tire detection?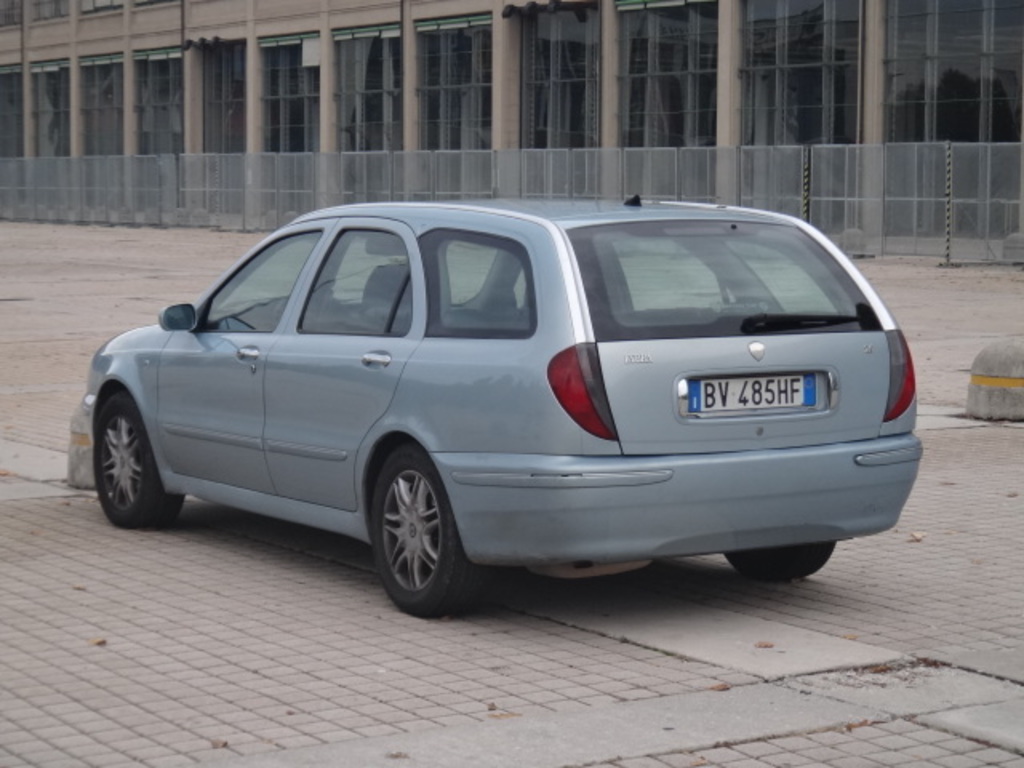
[730,542,837,576]
